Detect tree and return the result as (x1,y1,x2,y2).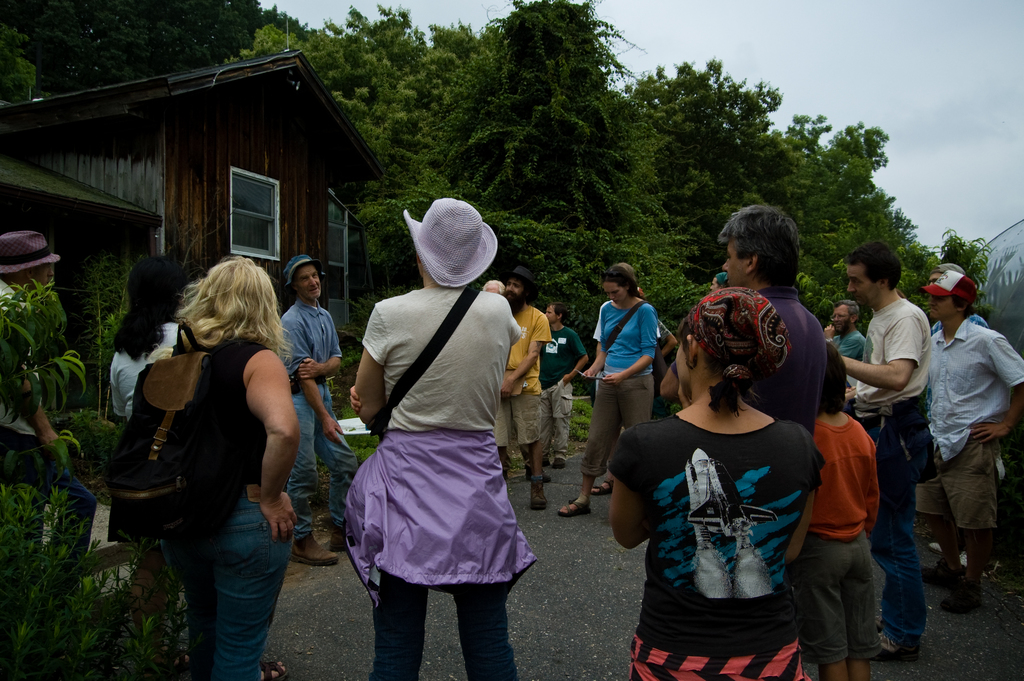
(234,8,430,144).
